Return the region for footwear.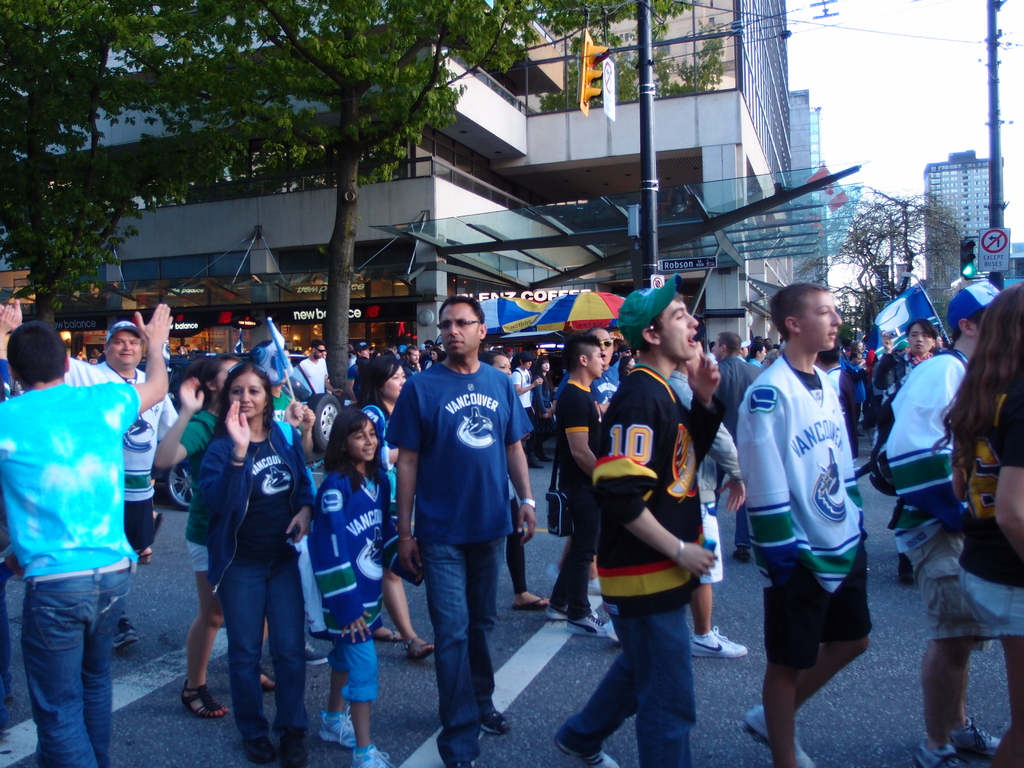
l=746, t=703, r=808, b=767.
